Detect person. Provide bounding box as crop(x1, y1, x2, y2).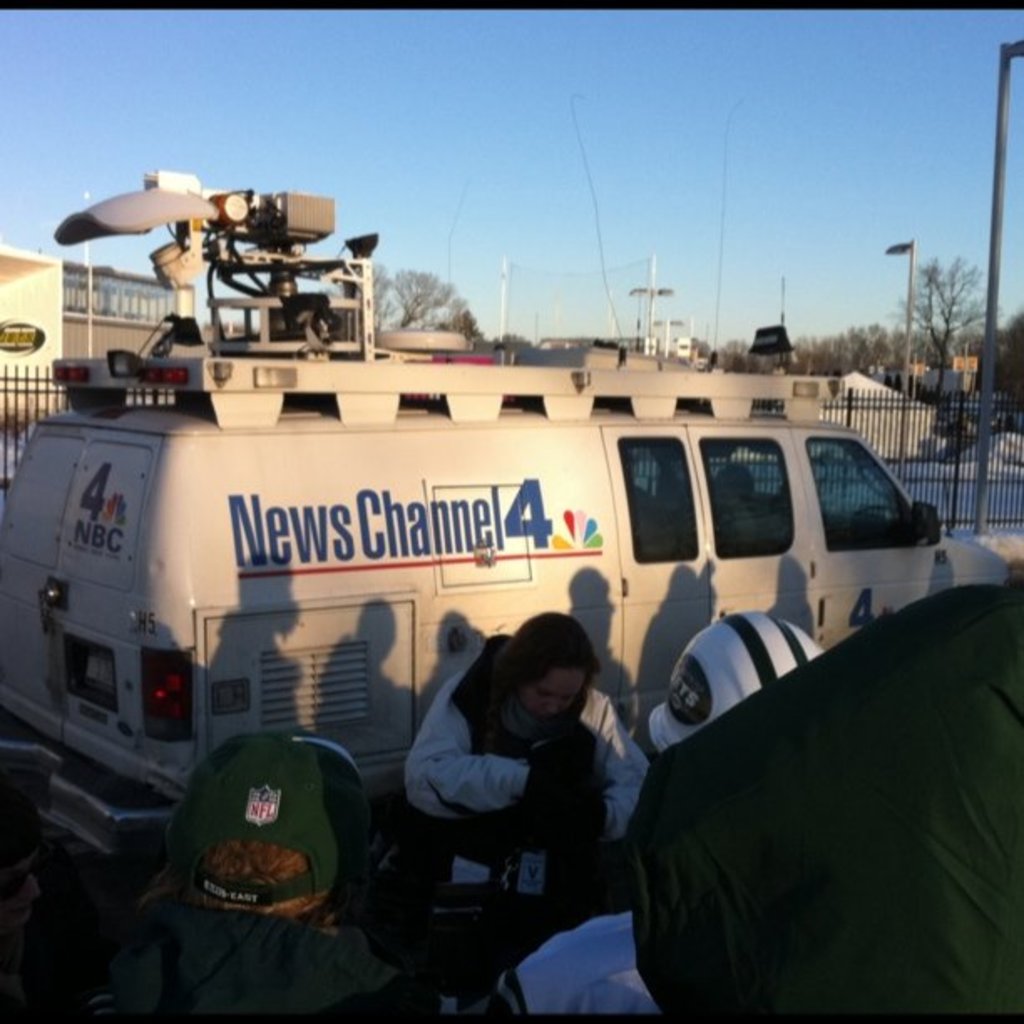
crop(64, 723, 437, 1022).
